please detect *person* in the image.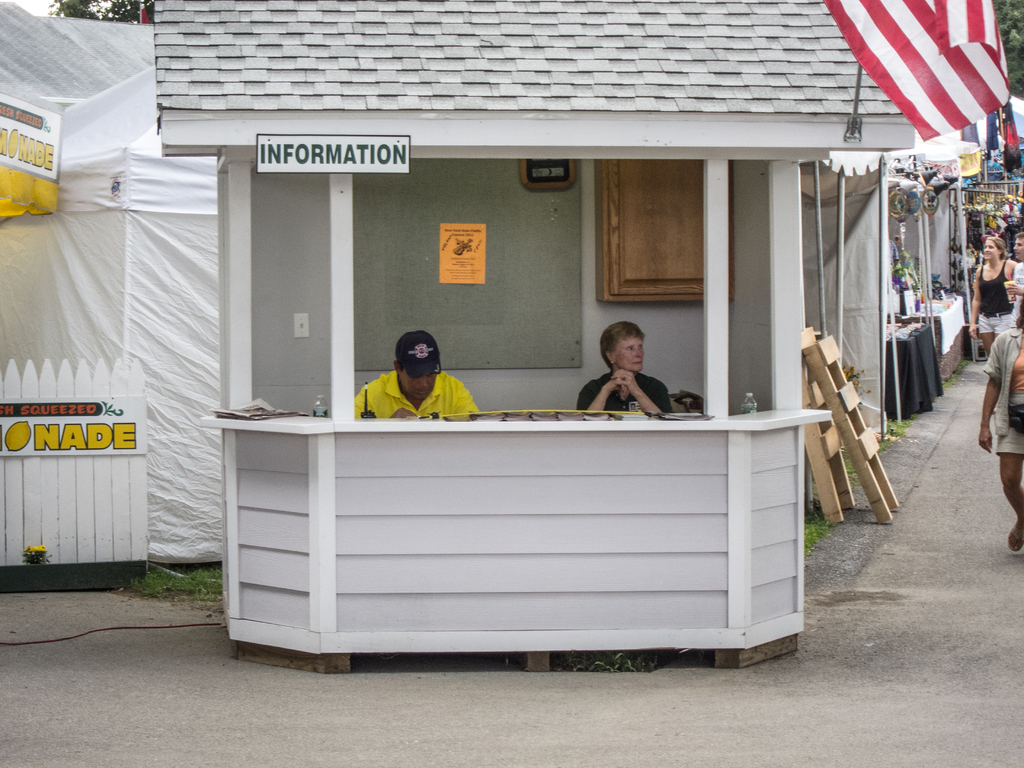
<region>351, 331, 479, 422</region>.
